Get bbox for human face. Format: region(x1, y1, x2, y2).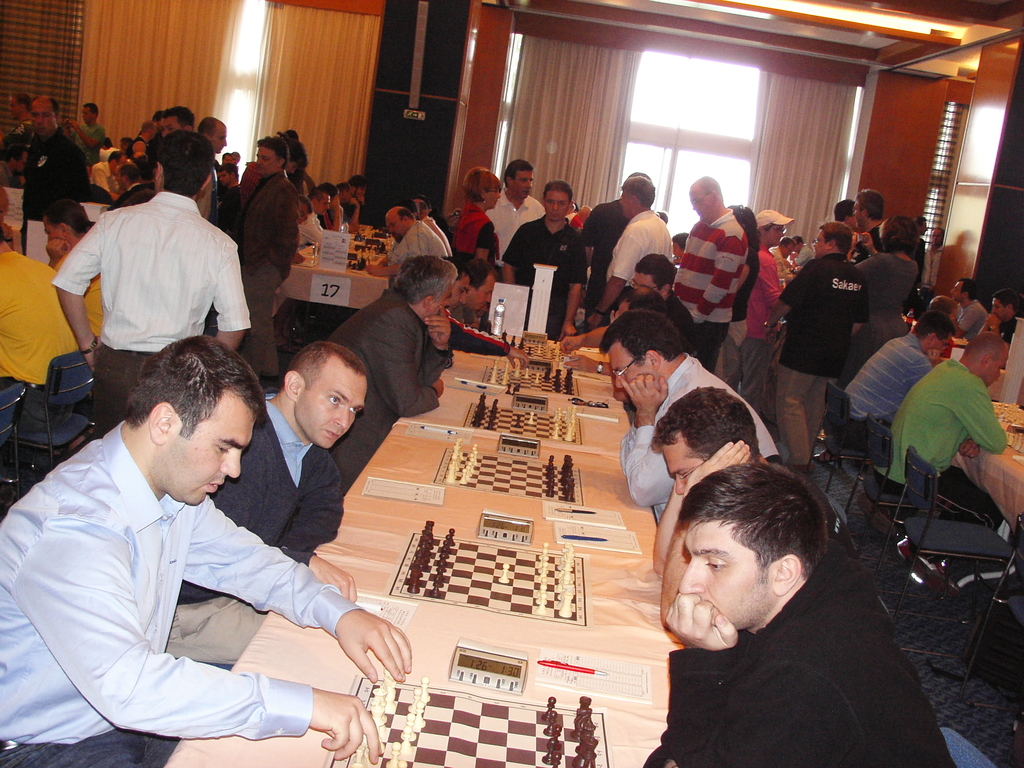
region(28, 104, 53, 134).
